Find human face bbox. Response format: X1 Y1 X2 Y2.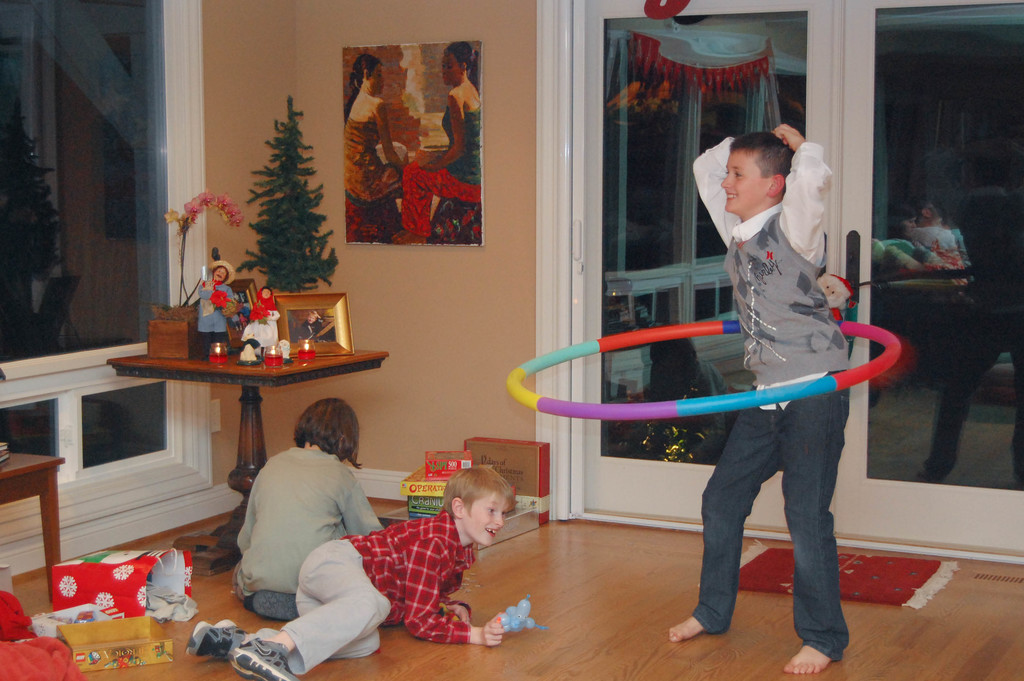
718 152 767 215.
